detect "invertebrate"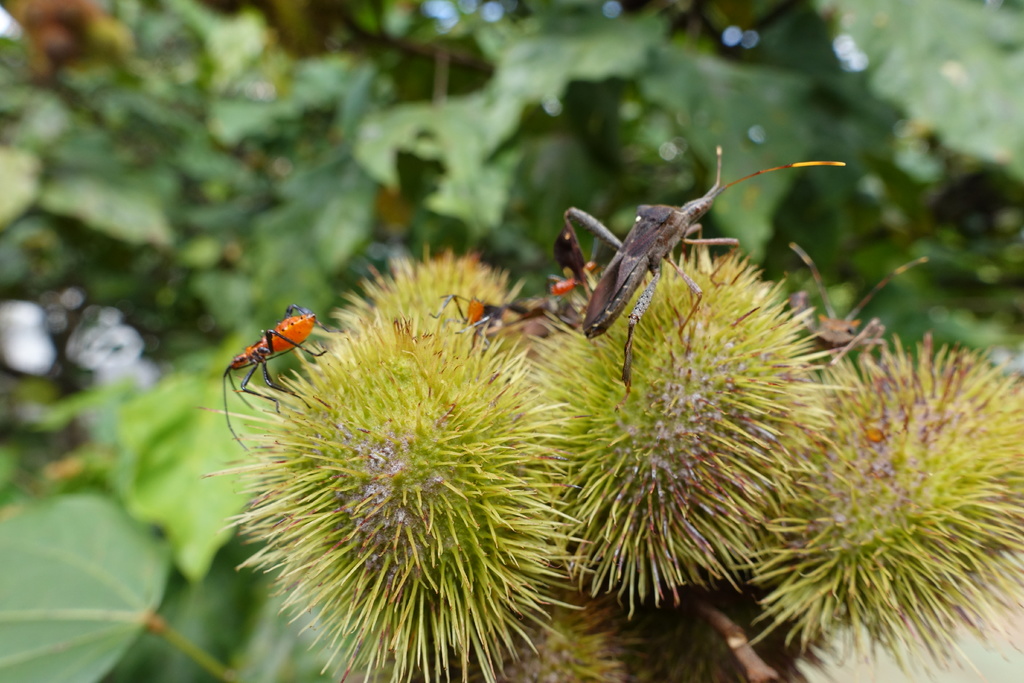
(227, 302, 330, 460)
